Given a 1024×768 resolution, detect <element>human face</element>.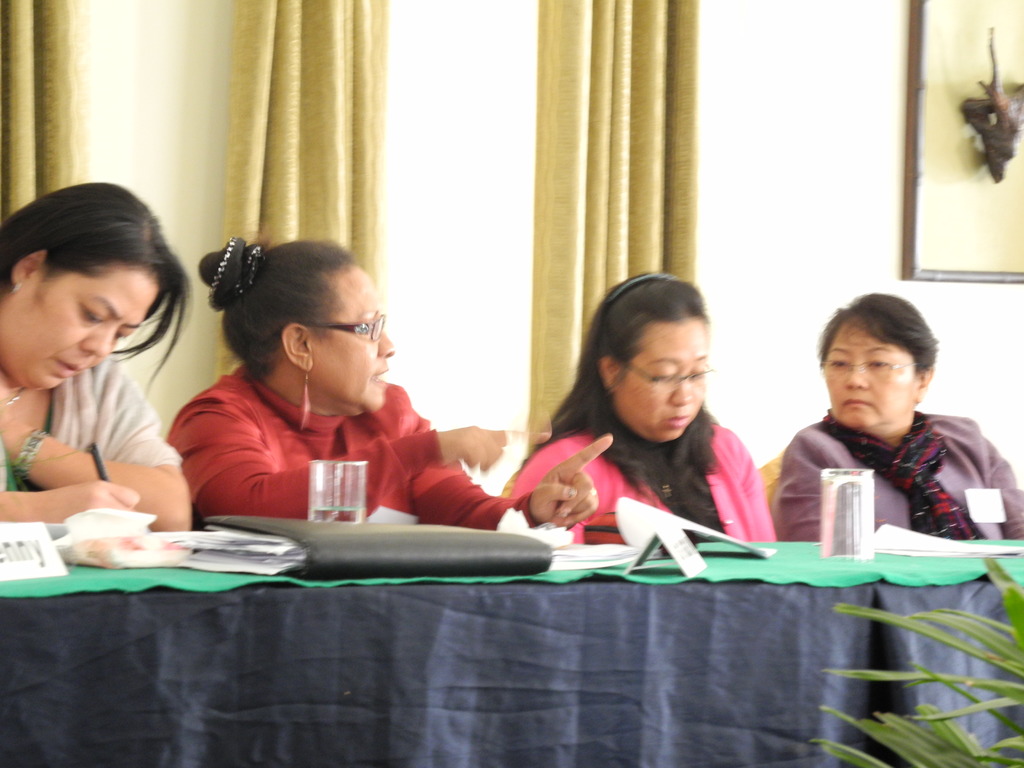
locate(313, 273, 396, 410).
